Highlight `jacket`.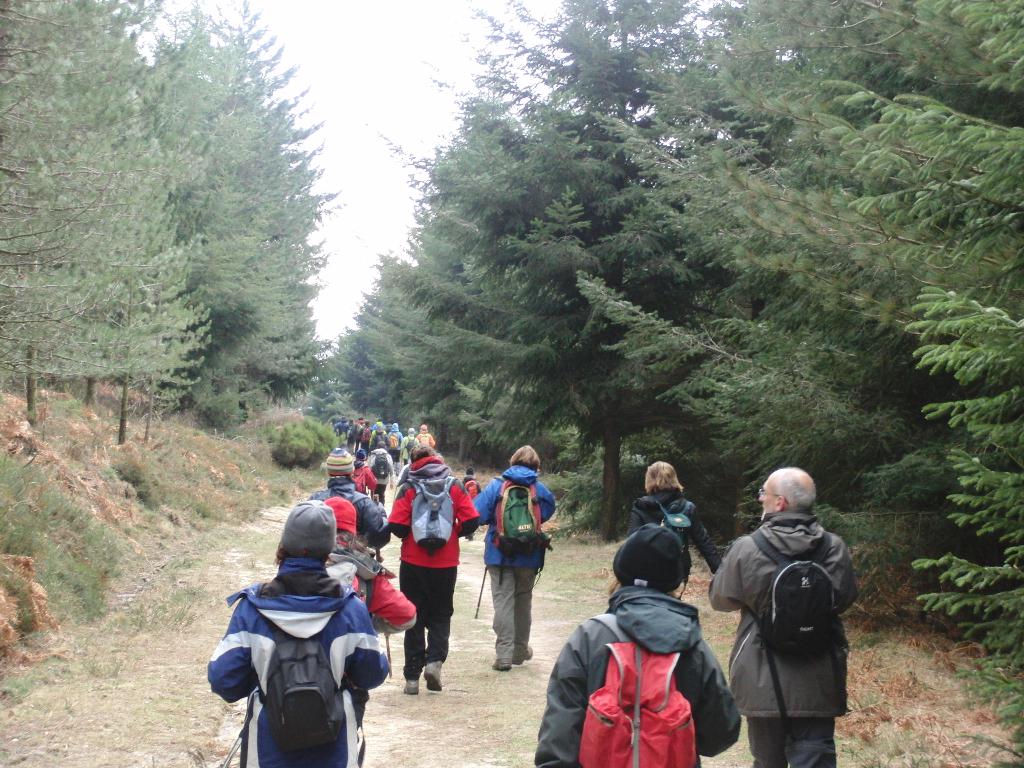
Highlighted region: (left=723, top=486, right=849, bottom=737).
